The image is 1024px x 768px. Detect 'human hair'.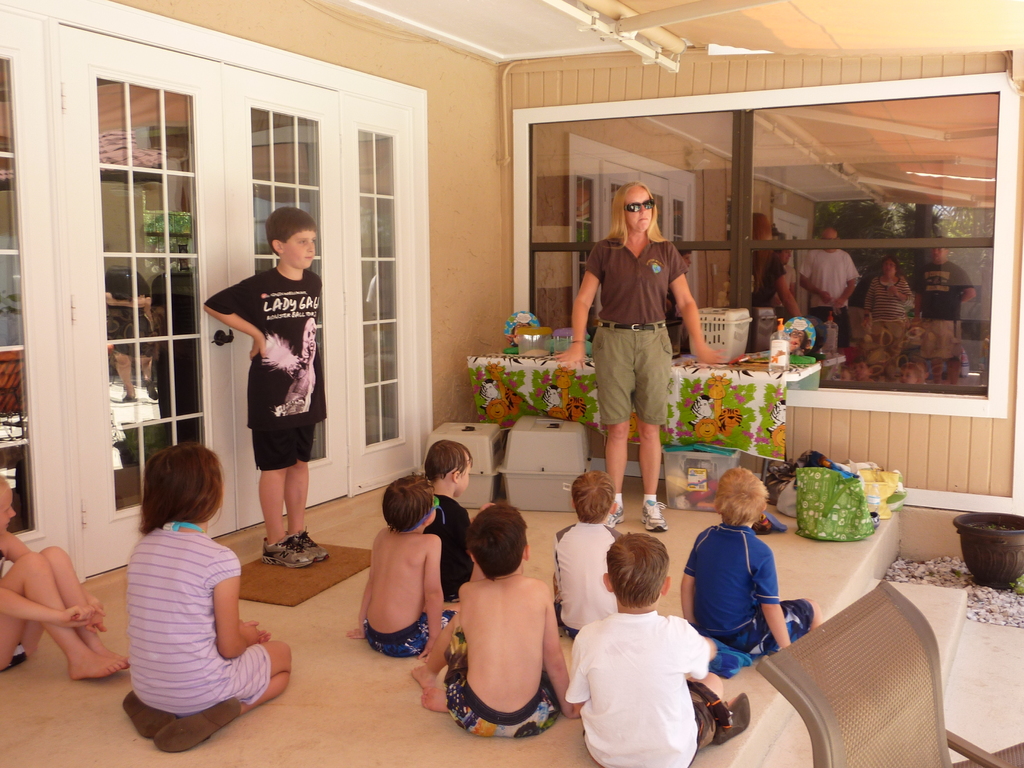
Detection: 138/441/225/534.
